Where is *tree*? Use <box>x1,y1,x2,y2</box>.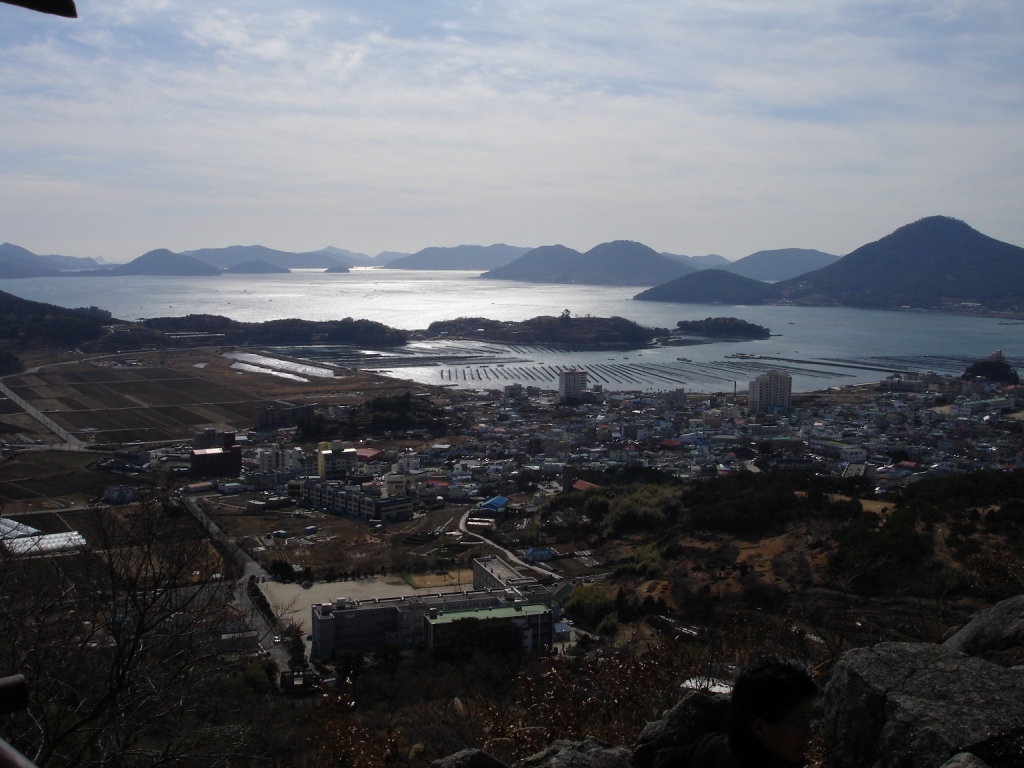
<box>3,467,304,767</box>.
